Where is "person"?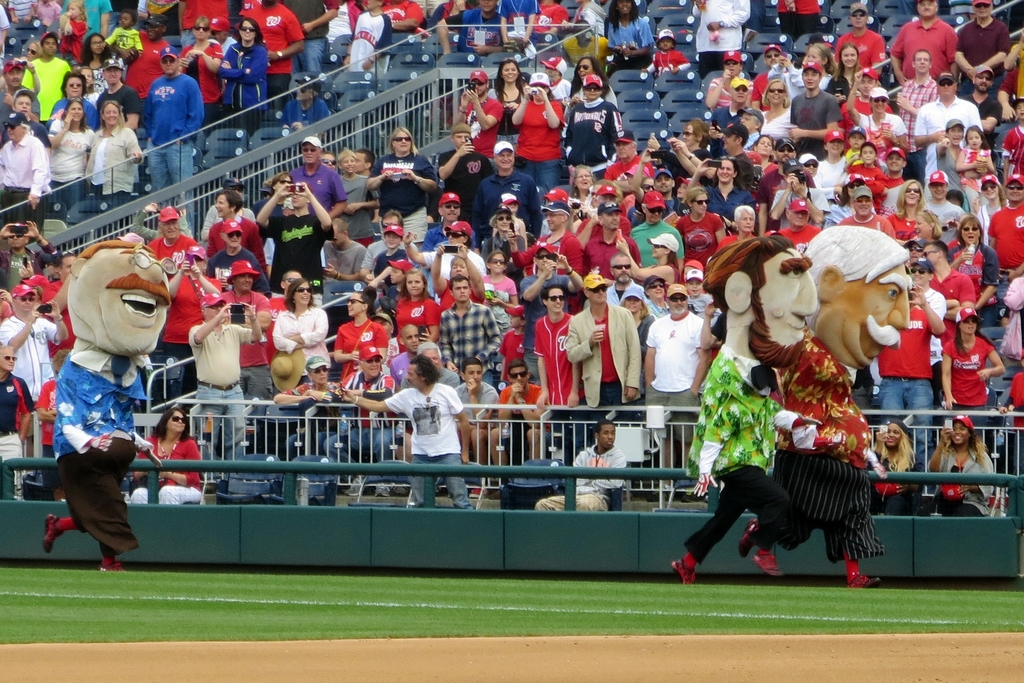
[left=82, top=26, right=110, bottom=90].
